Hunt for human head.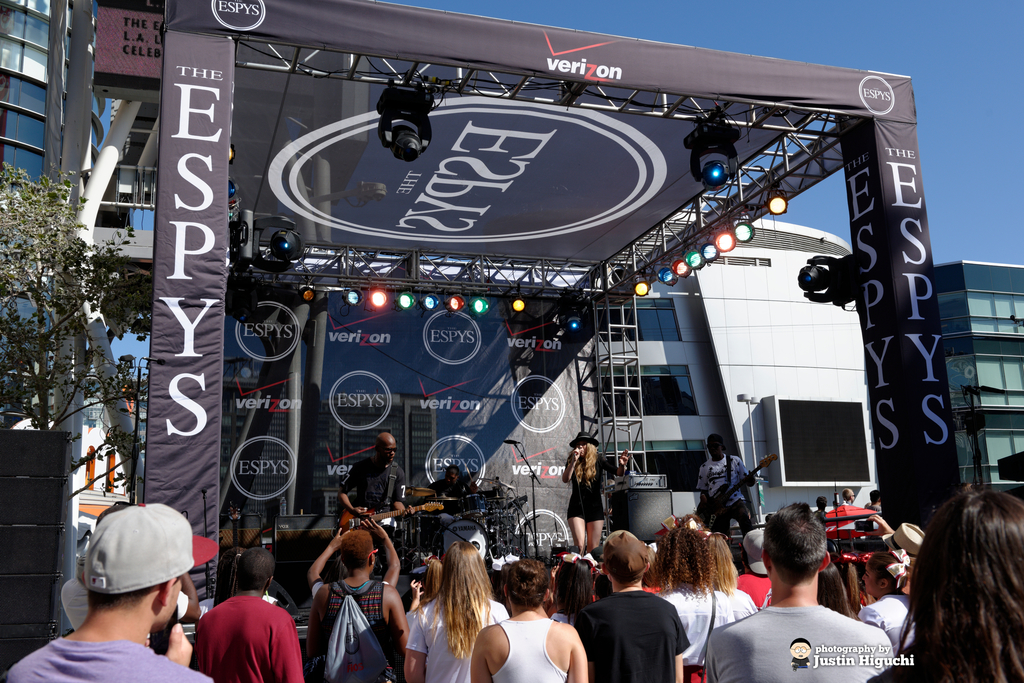
Hunted down at select_region(602, 532, 652, 580).
